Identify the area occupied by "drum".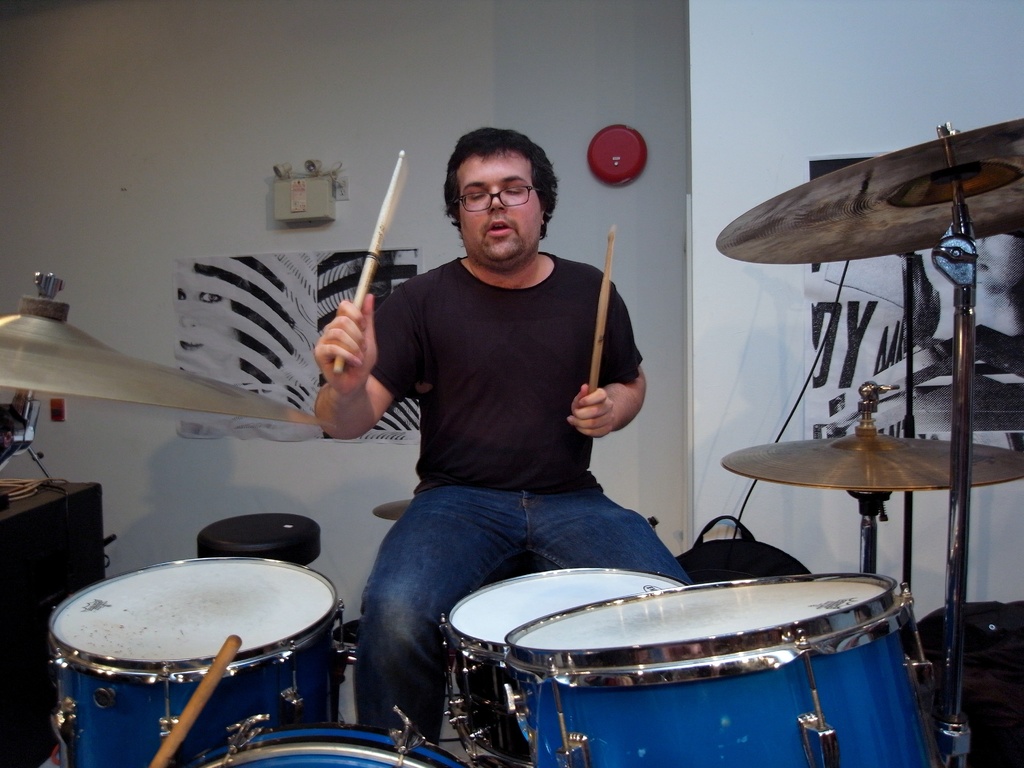
Area: detection(195, 721, 477, 767).
